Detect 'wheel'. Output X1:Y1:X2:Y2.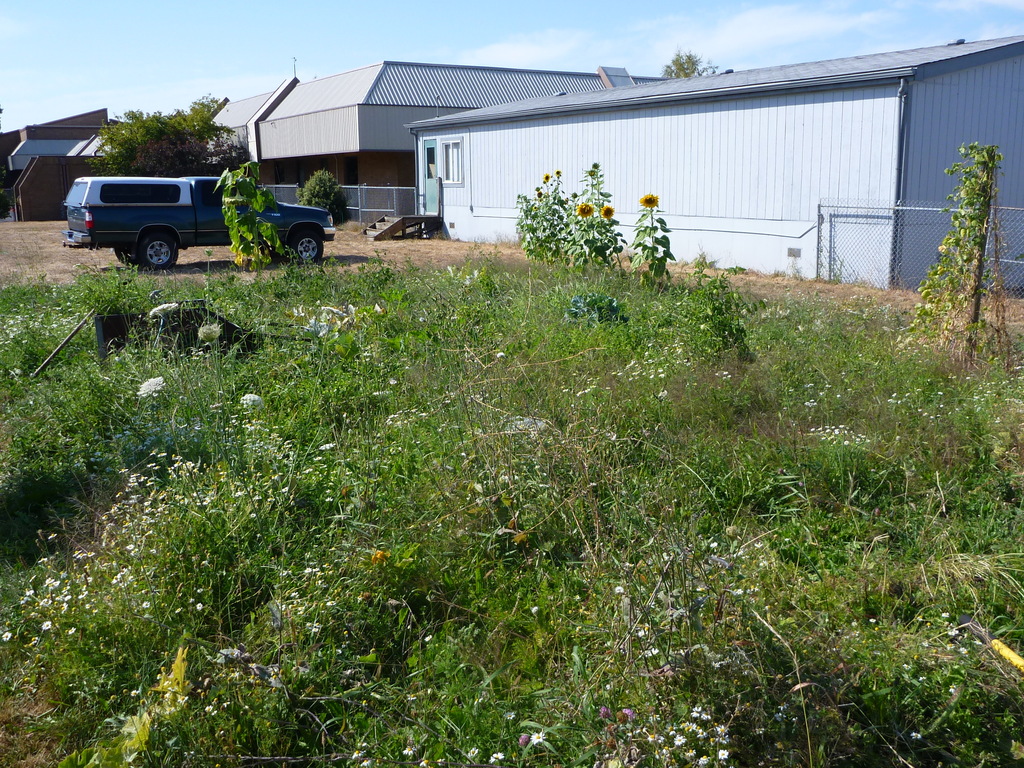
134:228:178:273.
